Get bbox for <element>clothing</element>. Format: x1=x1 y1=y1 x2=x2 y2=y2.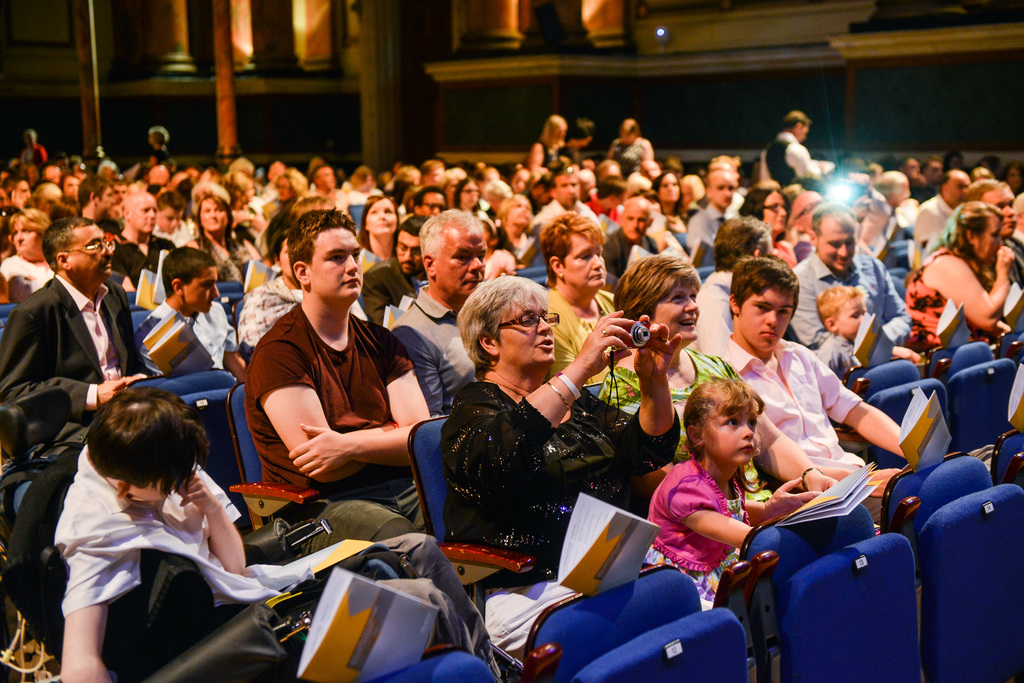
x1=648 y1=454 x2=771 y2=657.
